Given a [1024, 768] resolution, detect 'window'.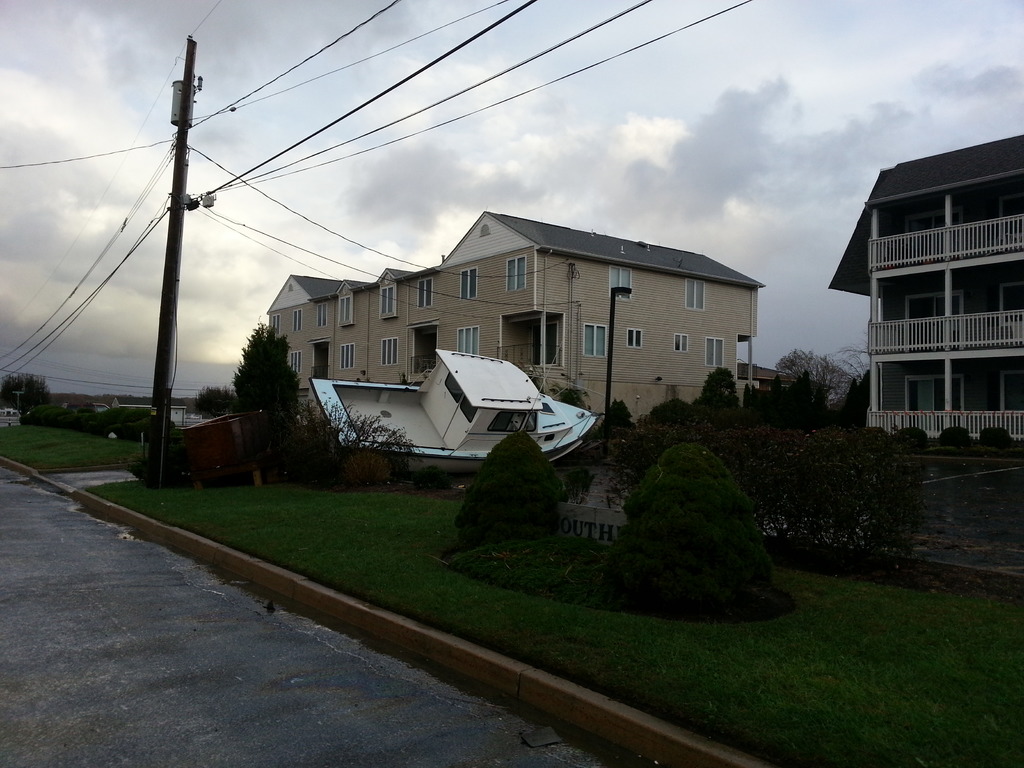
382:339:401:364.
